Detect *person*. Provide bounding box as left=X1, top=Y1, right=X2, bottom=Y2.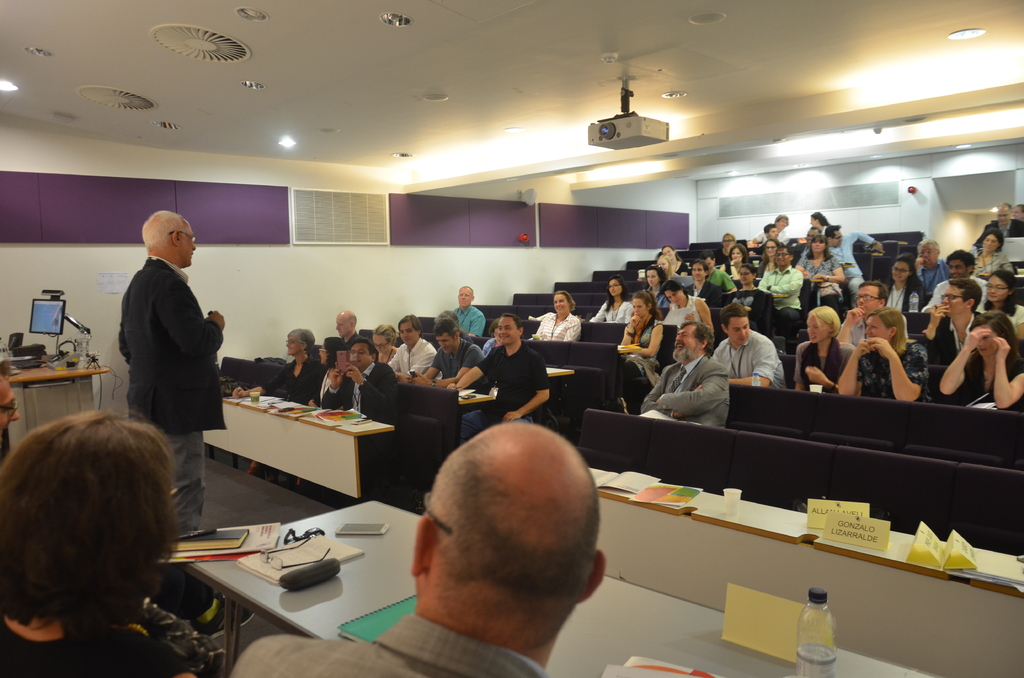
left=730, top=242, right=750, bottom=286.
